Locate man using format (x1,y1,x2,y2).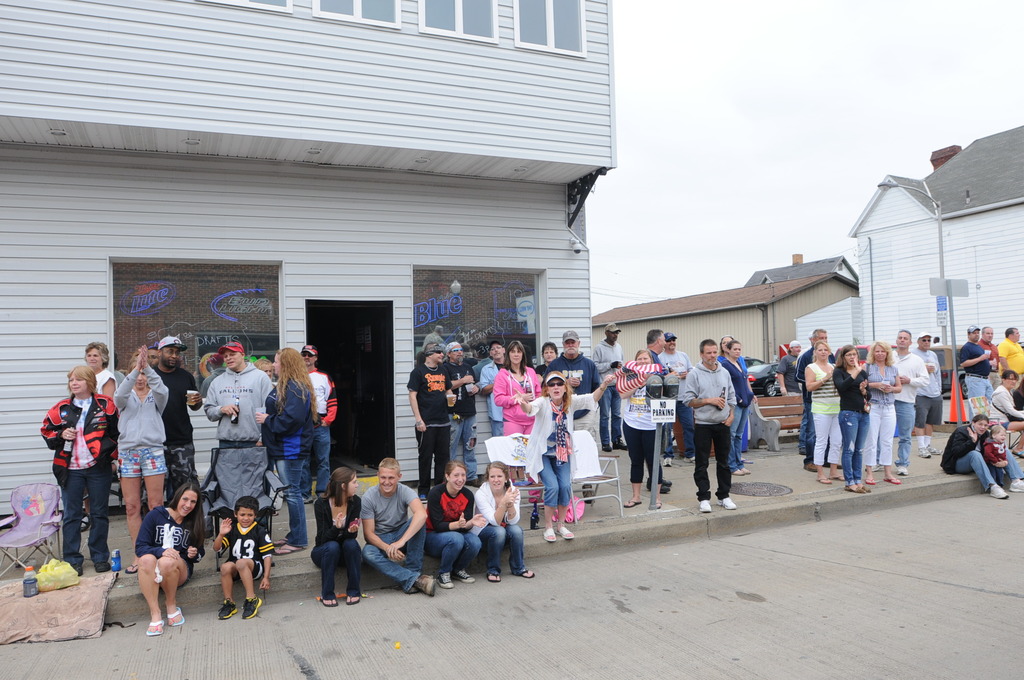
(775,339,801,434).
